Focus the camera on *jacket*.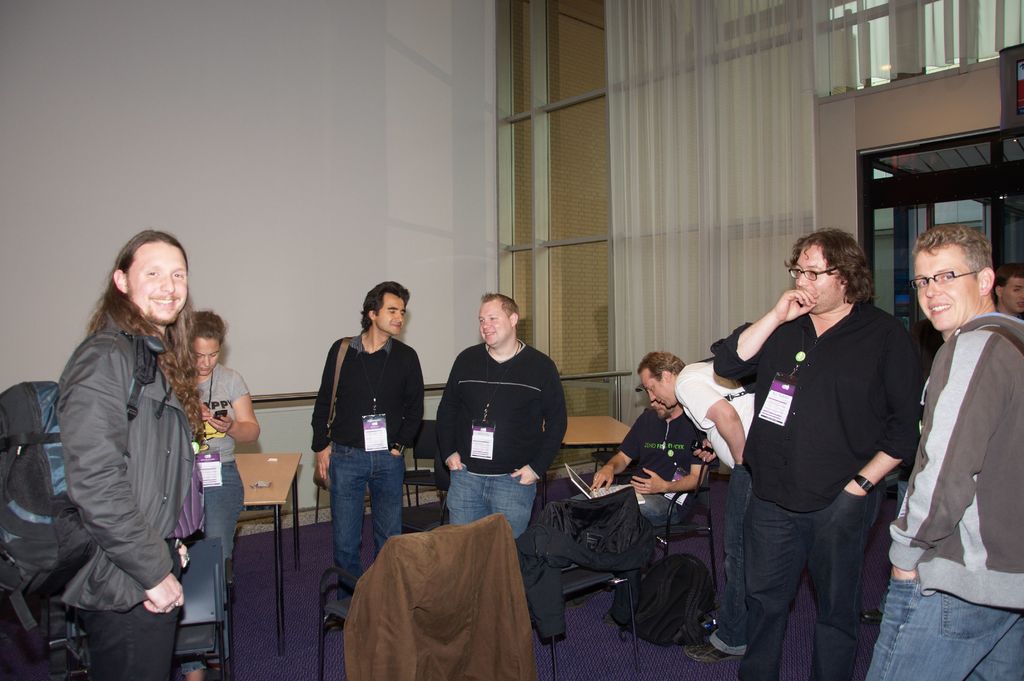
Focus region: 873/307/1023/610.
